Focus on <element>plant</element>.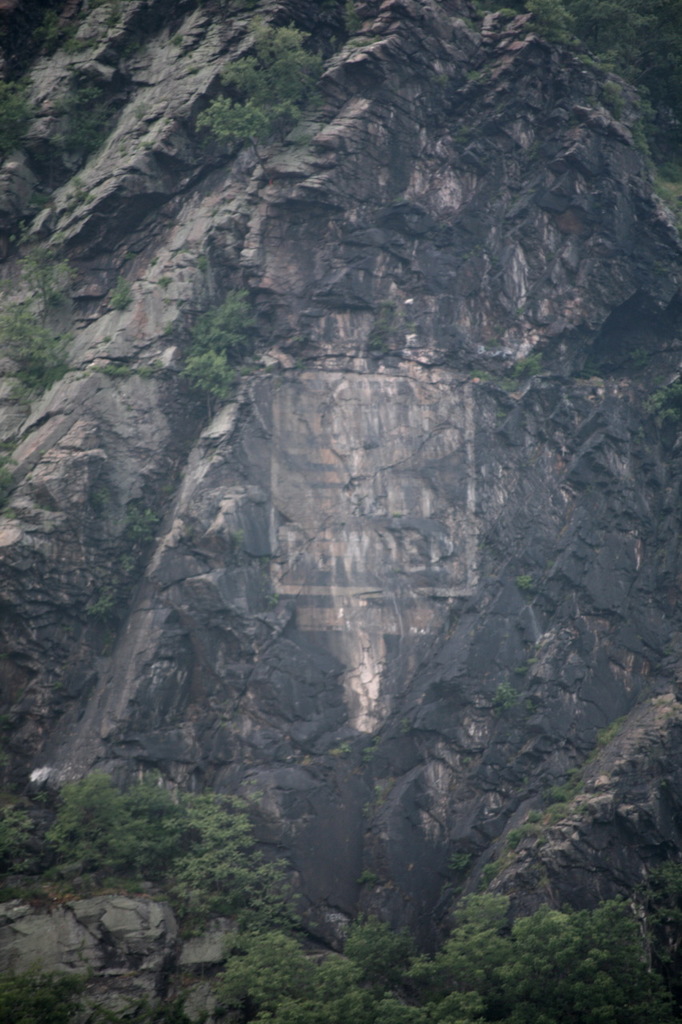
Focused at l=503, t=371, r=550, b=387.
